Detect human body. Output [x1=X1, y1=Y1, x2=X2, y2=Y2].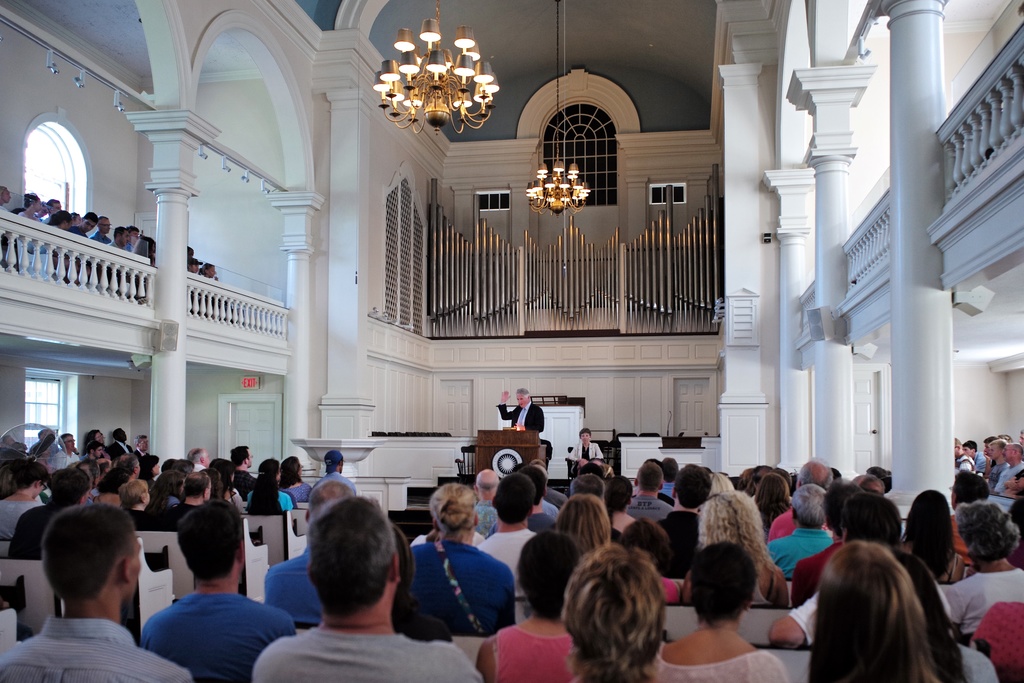
[x1=1, y1=466, x2=85, y2=566].
